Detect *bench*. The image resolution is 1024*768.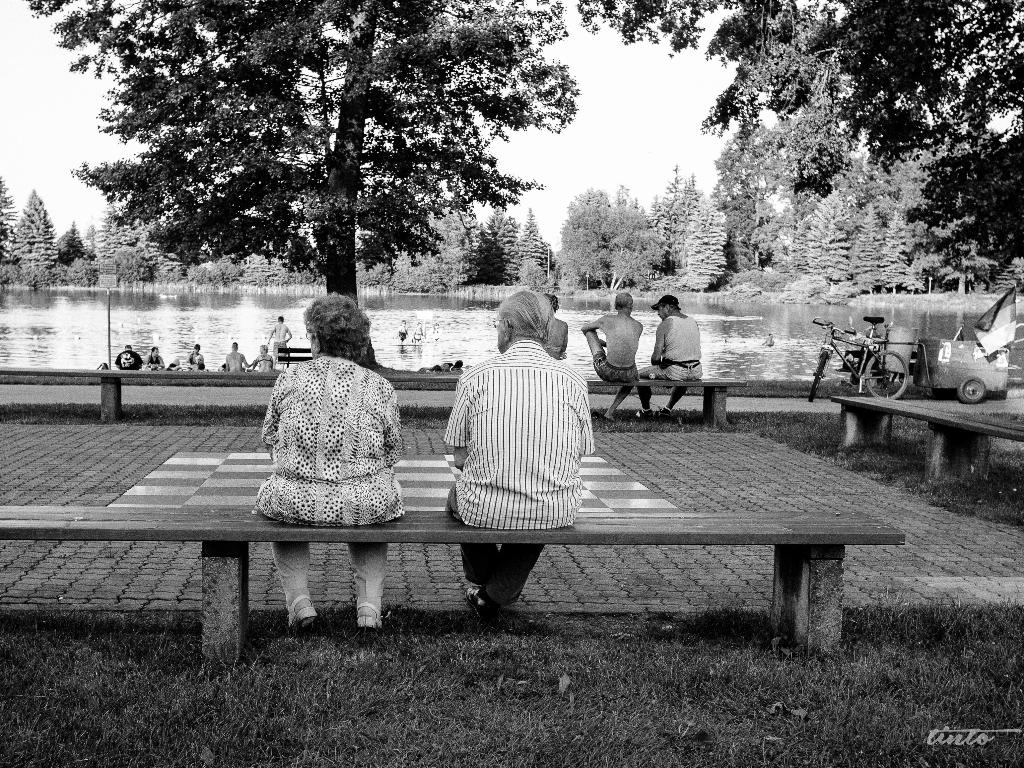
pyautogui.locateOnScreen(828, 396, 1023, 483).
